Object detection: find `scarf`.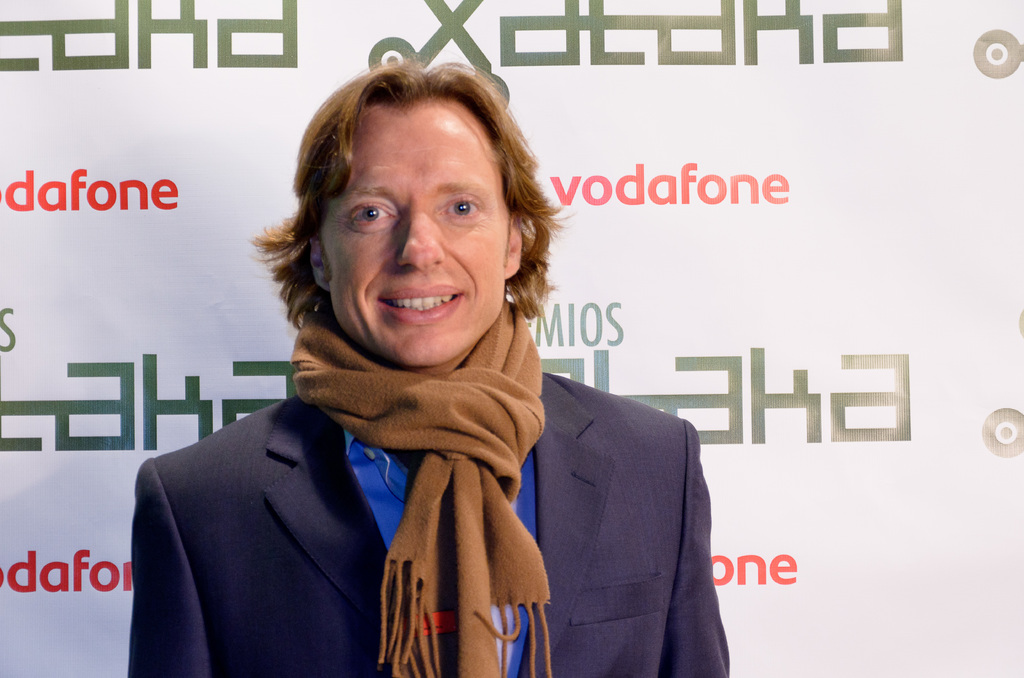
box(288, 289, 548, 677).
